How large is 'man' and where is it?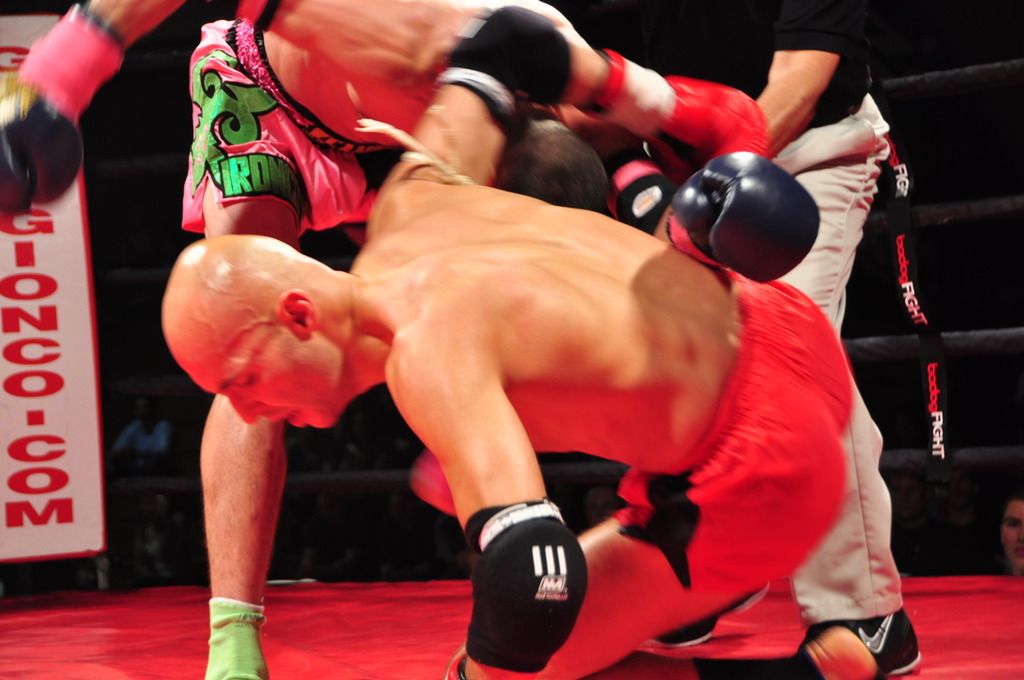
Bounding box: [left=642, top=0, right=927, bottom=679].
